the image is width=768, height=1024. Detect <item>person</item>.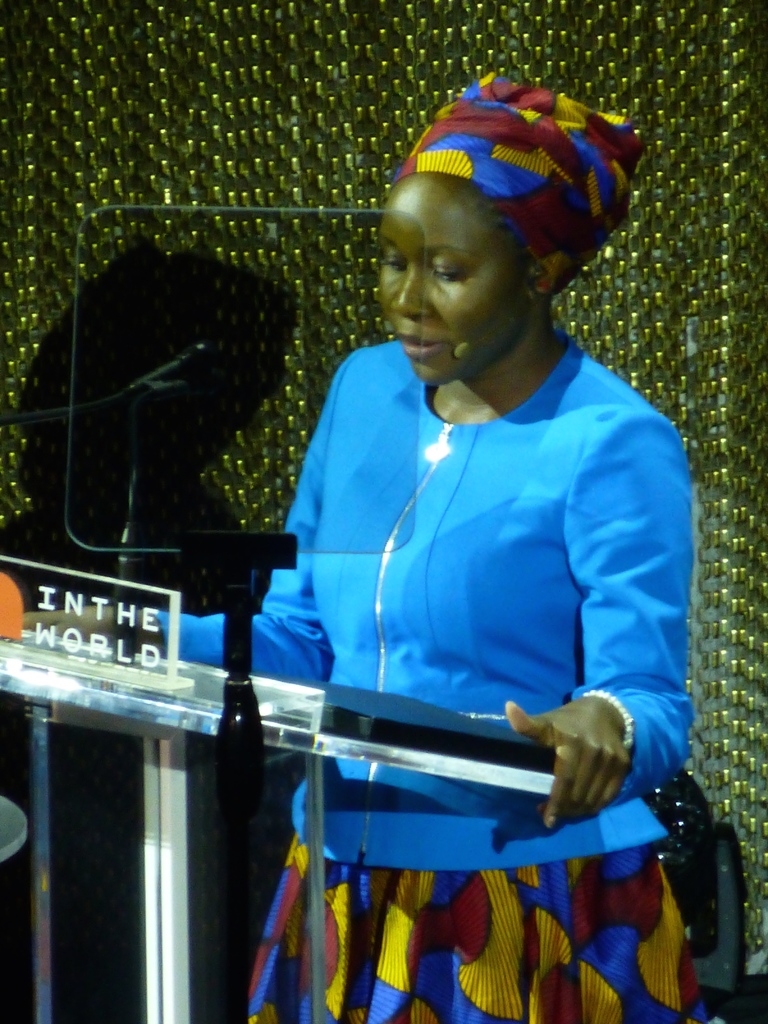
Detection: [x1=16, y1=65, x2=709, y2=1023].
